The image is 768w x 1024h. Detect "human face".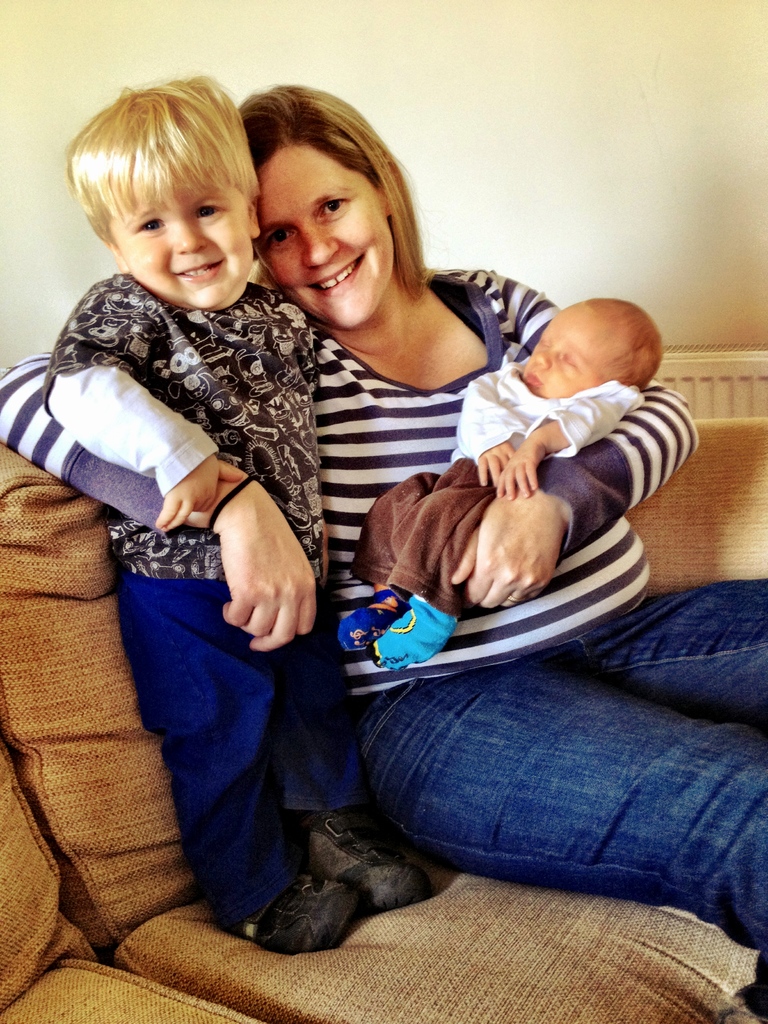
Detection: crop(109, 185, 245, 314).
